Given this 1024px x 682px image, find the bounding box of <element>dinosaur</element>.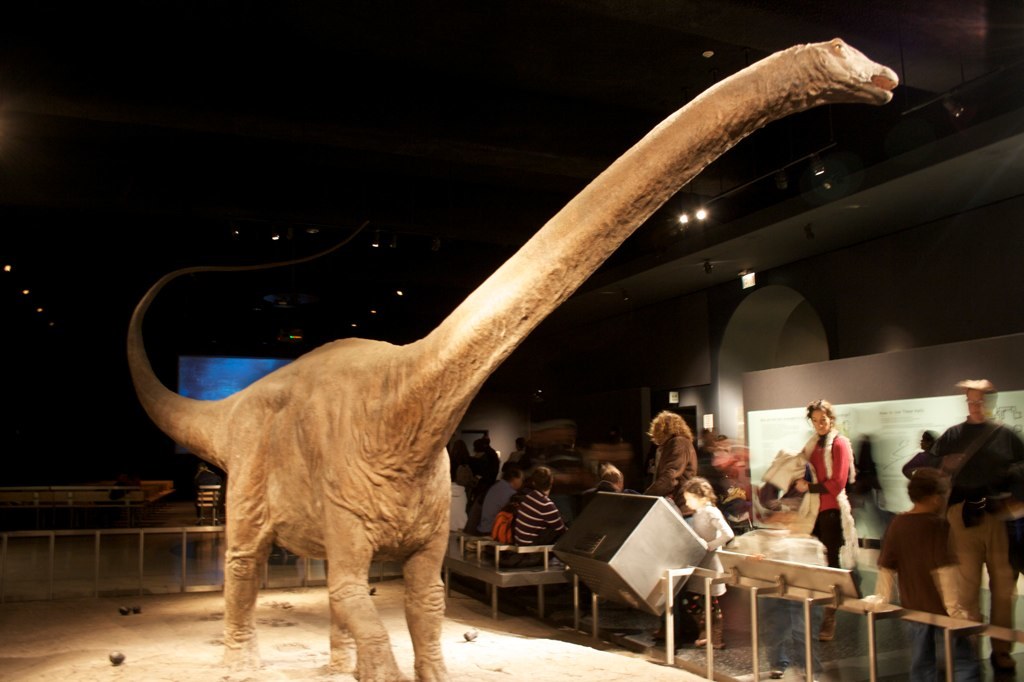
<region>122, 36, 902, 681</region>.
